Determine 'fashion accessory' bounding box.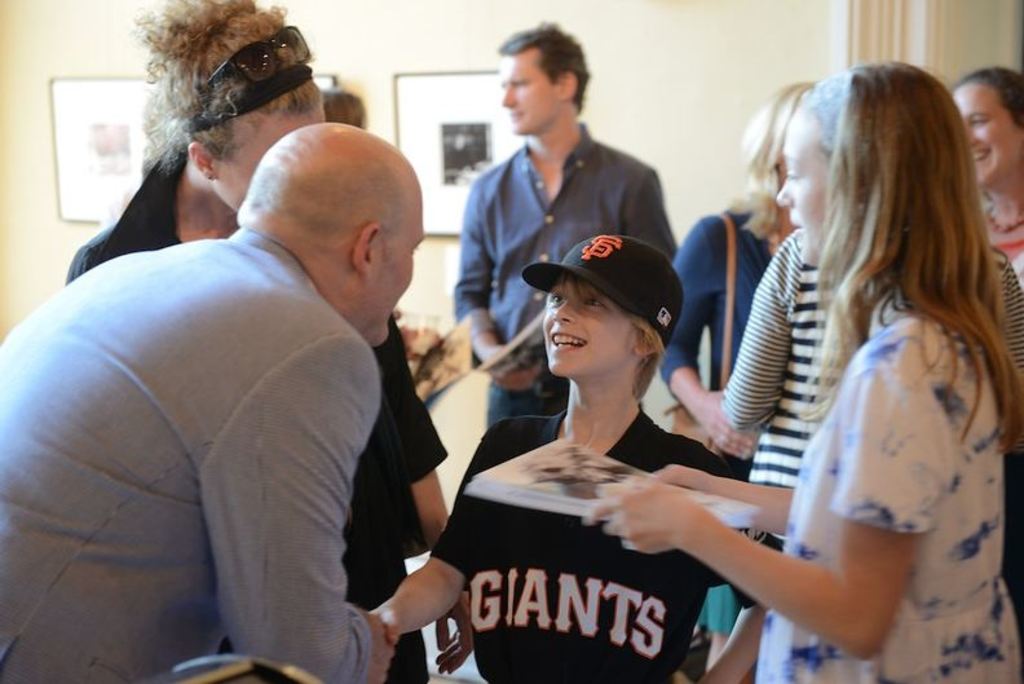
Determined: BBox(184, 59, 314, 133).
